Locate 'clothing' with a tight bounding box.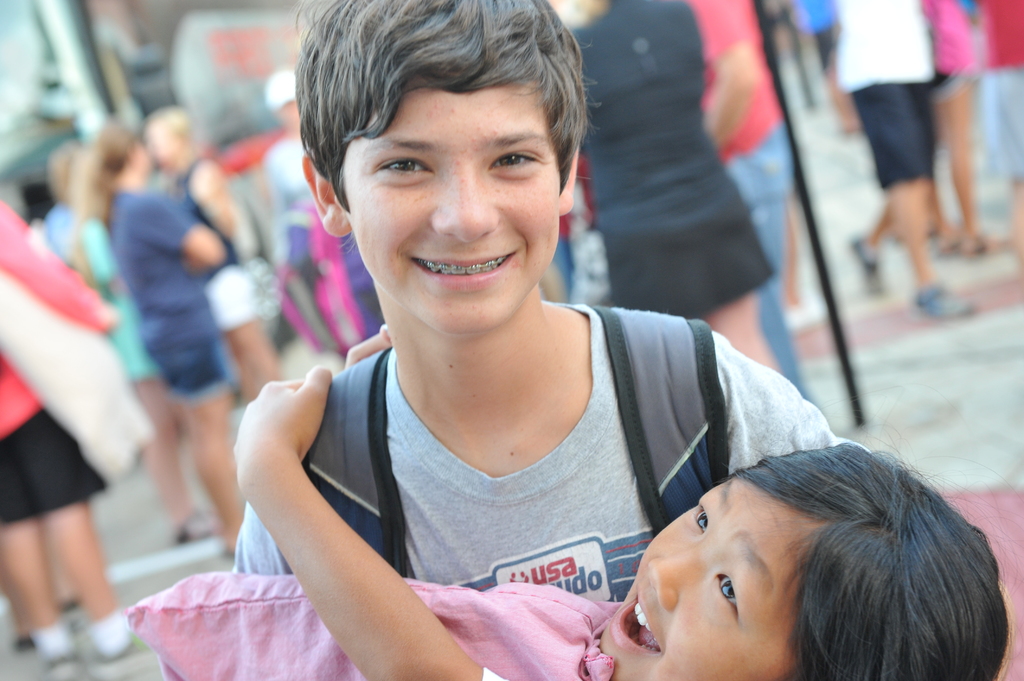
559/35/721/312.
